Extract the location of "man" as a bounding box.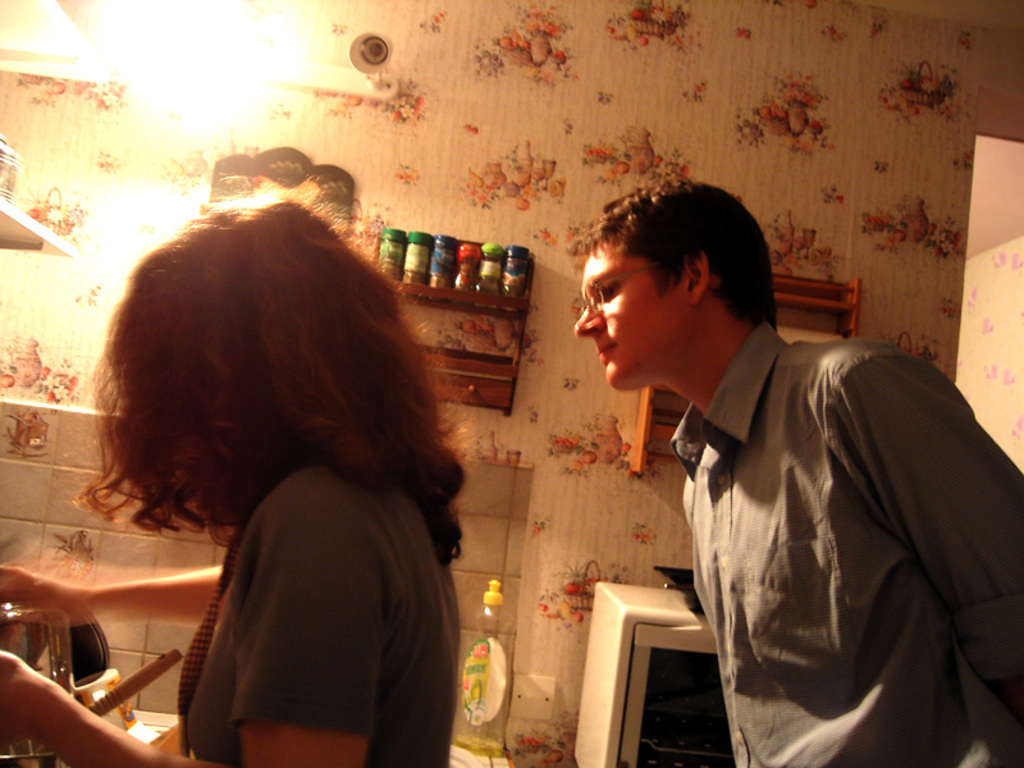
(559,195,1000,751).
